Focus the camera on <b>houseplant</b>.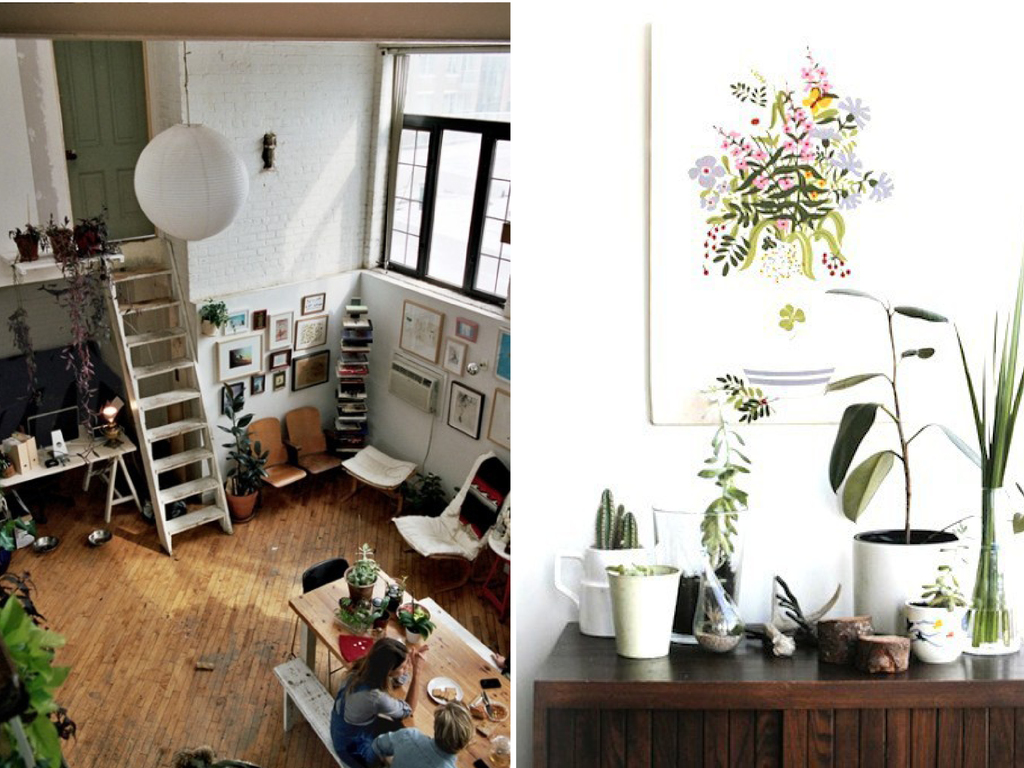
Focus region: l=328, t=596, r=381, b=635.
